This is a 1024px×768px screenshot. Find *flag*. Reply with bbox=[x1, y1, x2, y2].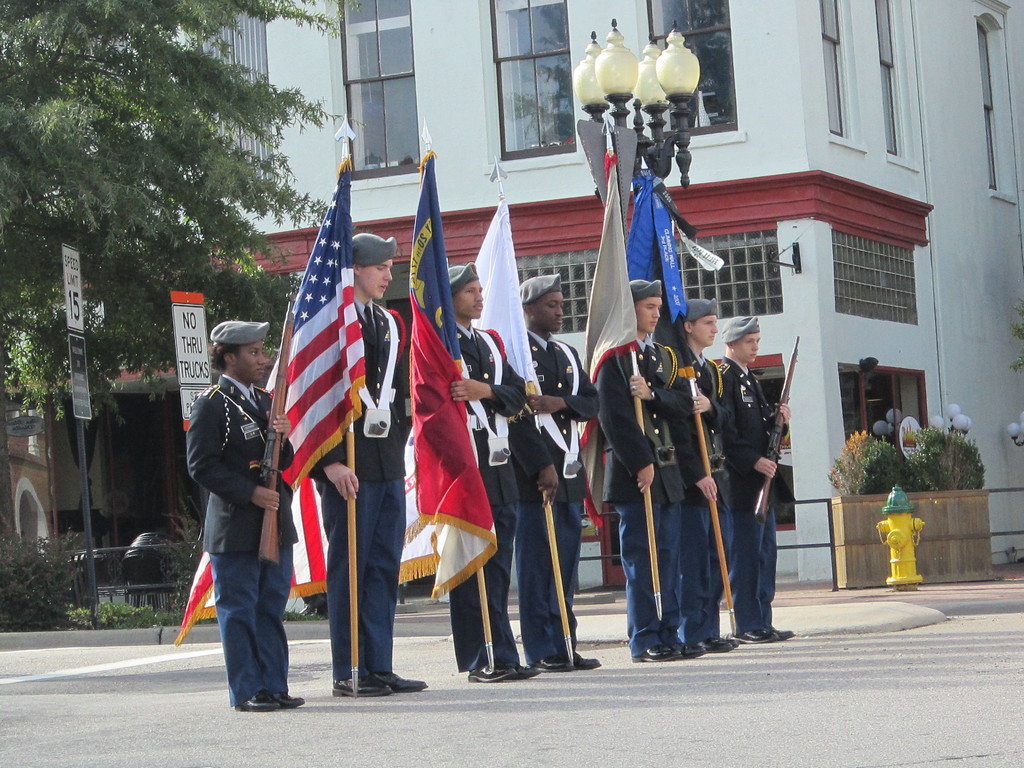
bbox=[268, 169, 372, 657].
